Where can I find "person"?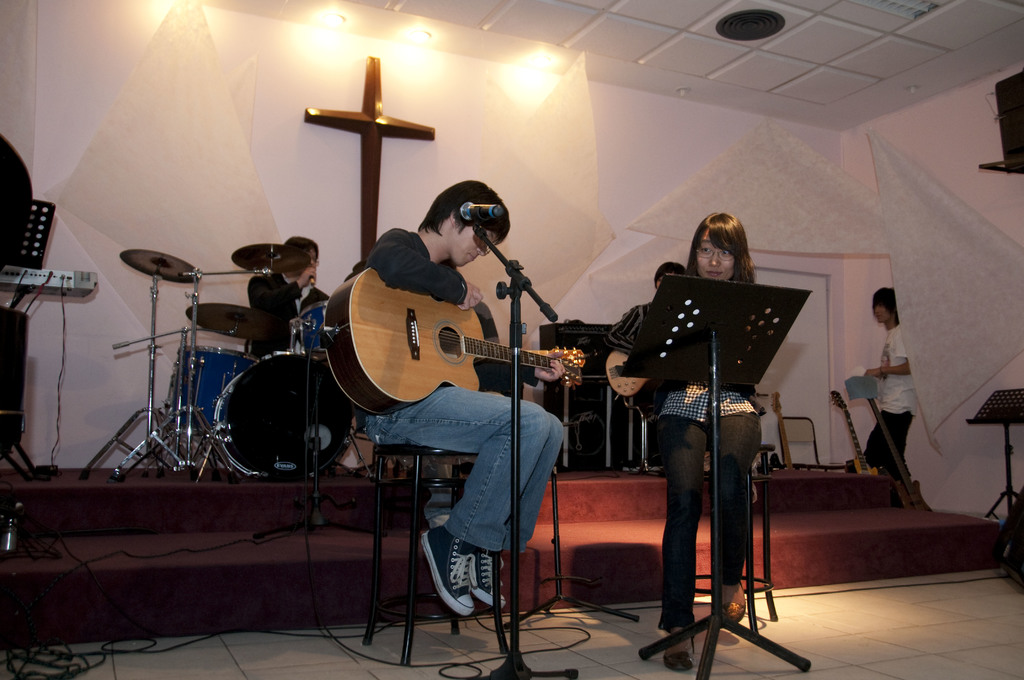
You can find it at region(594, 259, 685, 474).
